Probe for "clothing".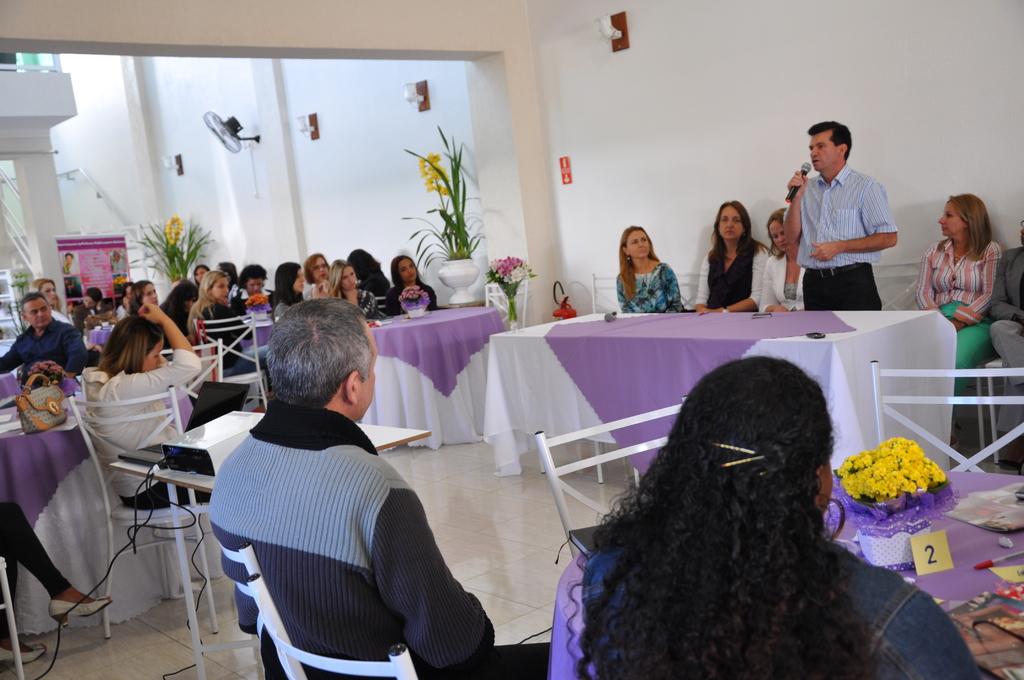
Probe result: x1=788 y1=166 x2=897 y2=314.
